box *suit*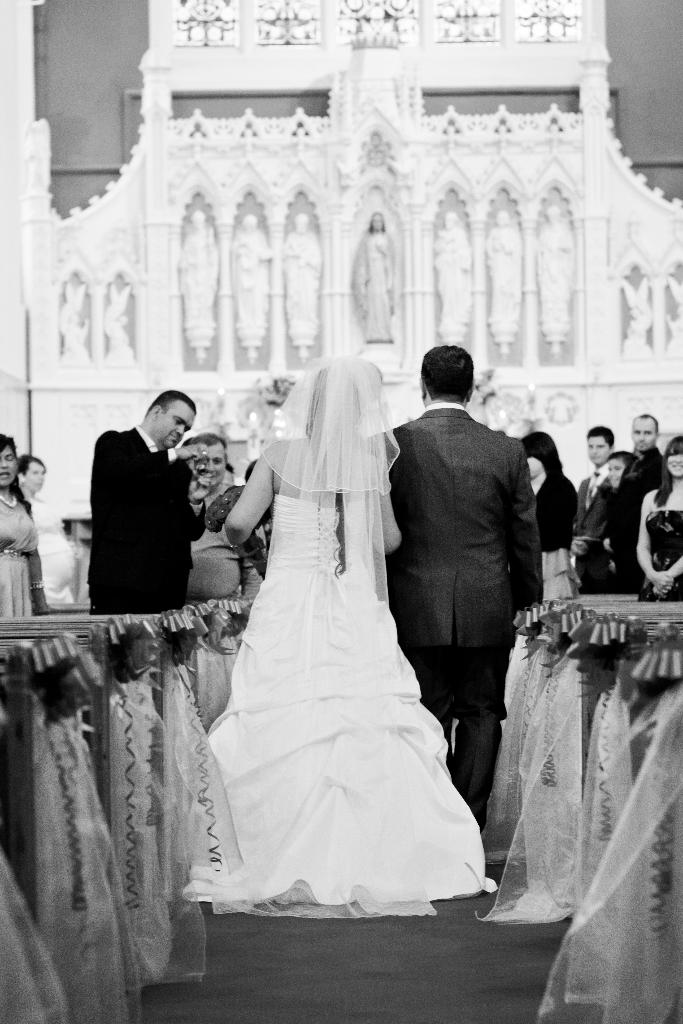
(left=572, top=458, right=604, bottom=568)
